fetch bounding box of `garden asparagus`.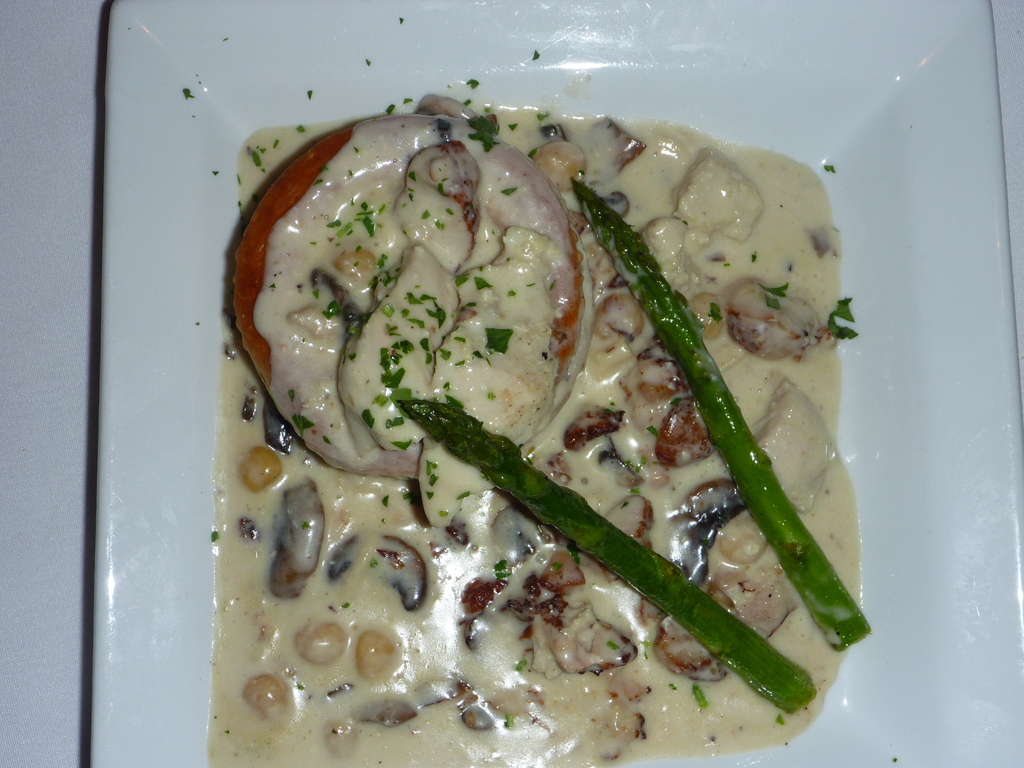
Bbox: bbox=(406, 401, 815, 712).
